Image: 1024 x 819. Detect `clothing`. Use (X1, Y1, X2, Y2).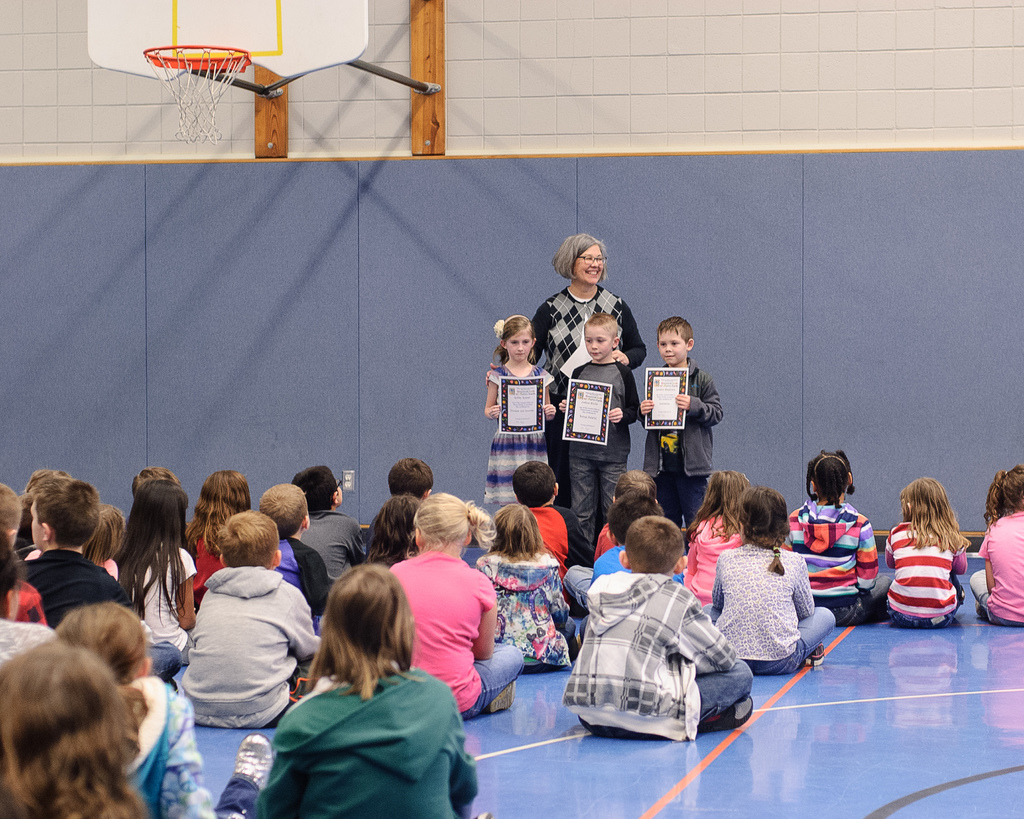
(978, 511, 1023, 627).
